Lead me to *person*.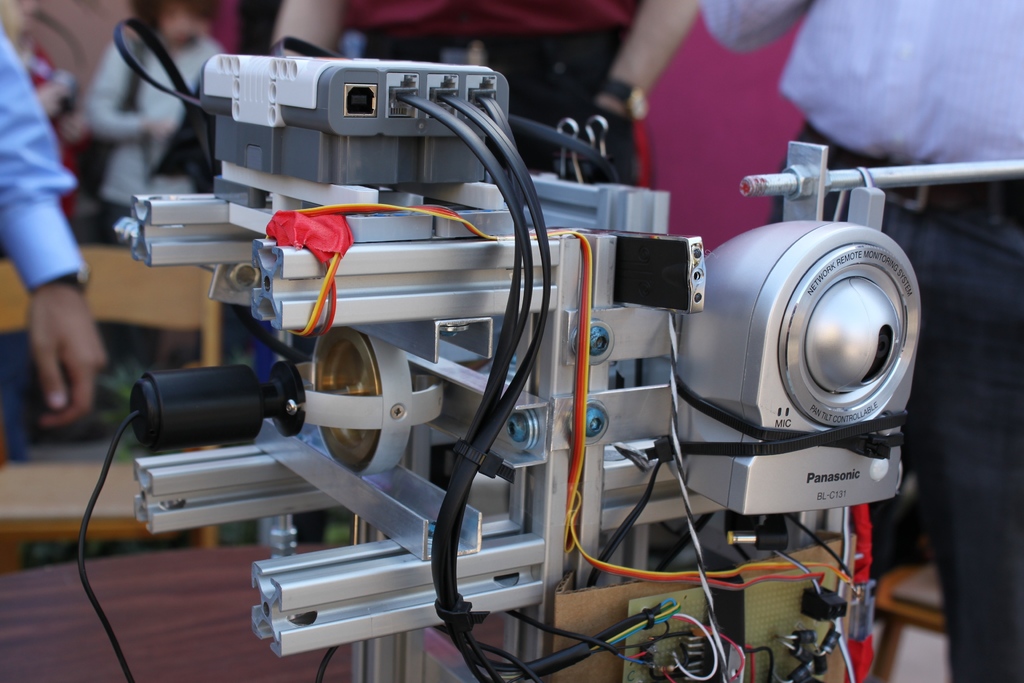
Lead to (263, 0, 709, 184).
